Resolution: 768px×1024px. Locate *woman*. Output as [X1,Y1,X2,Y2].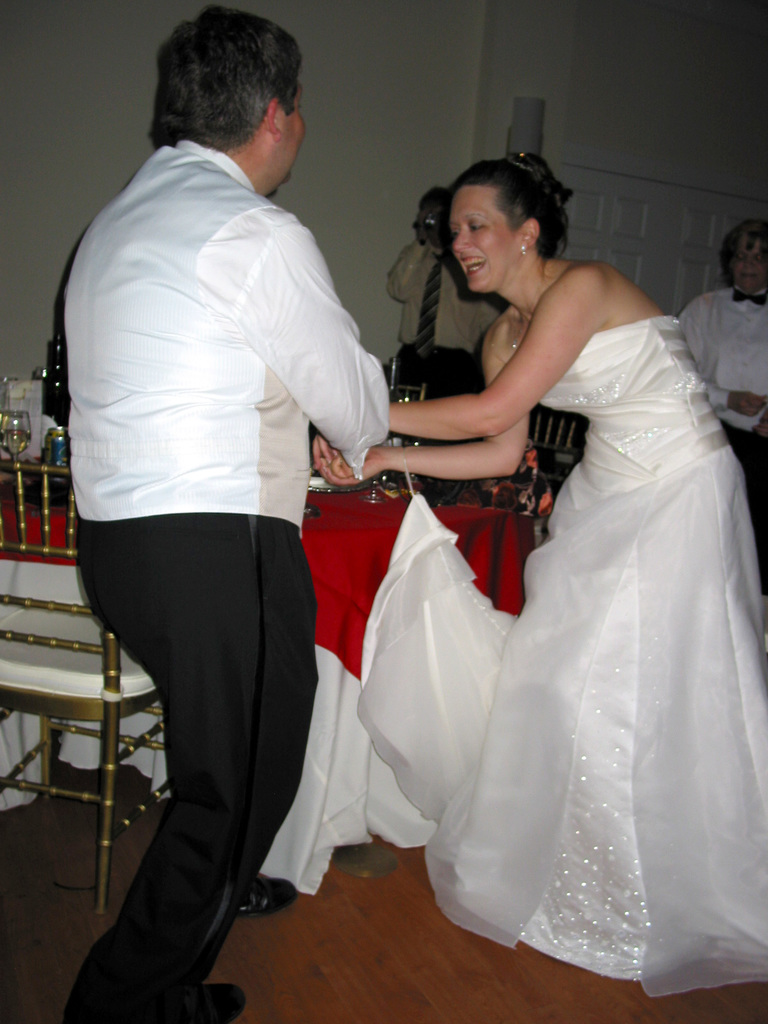
[356,154,748,976].
